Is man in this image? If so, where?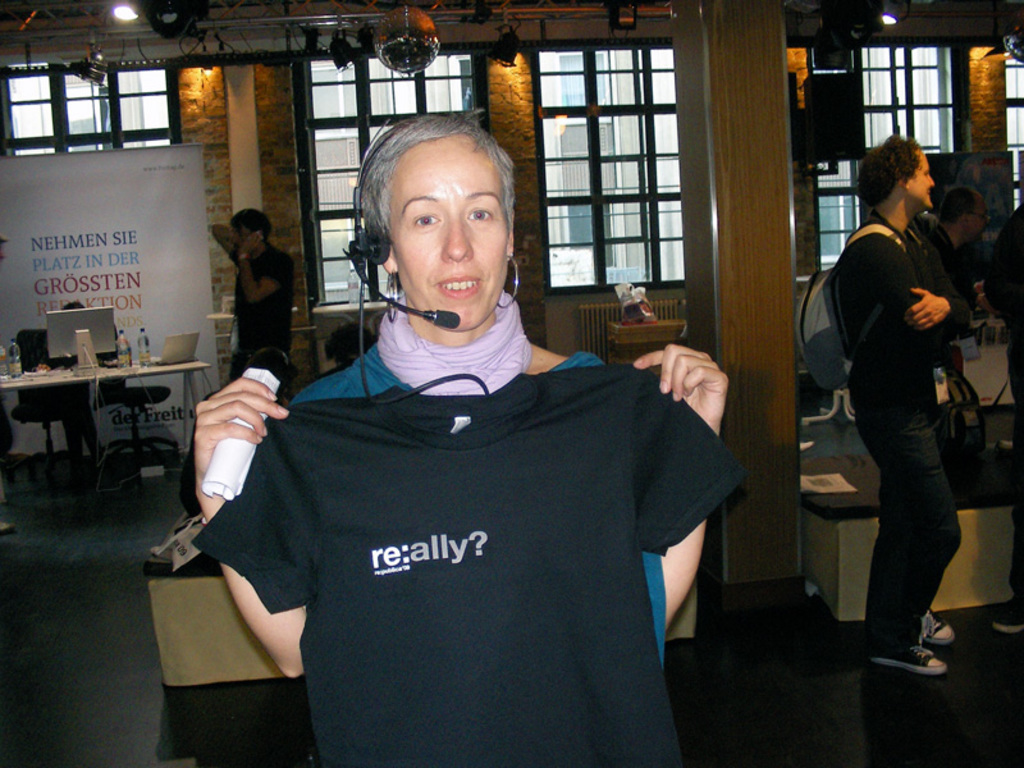
Yes, at select_region(172, 347, 289, 518).
